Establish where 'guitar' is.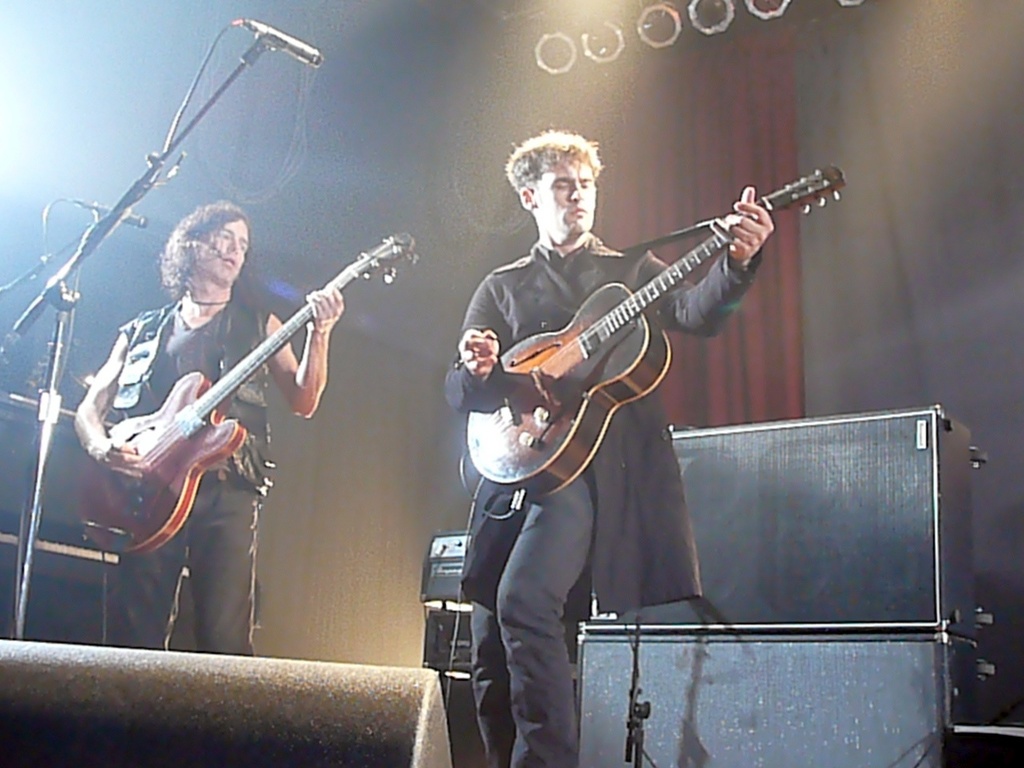
Established at [462, 160, 855, 506].
